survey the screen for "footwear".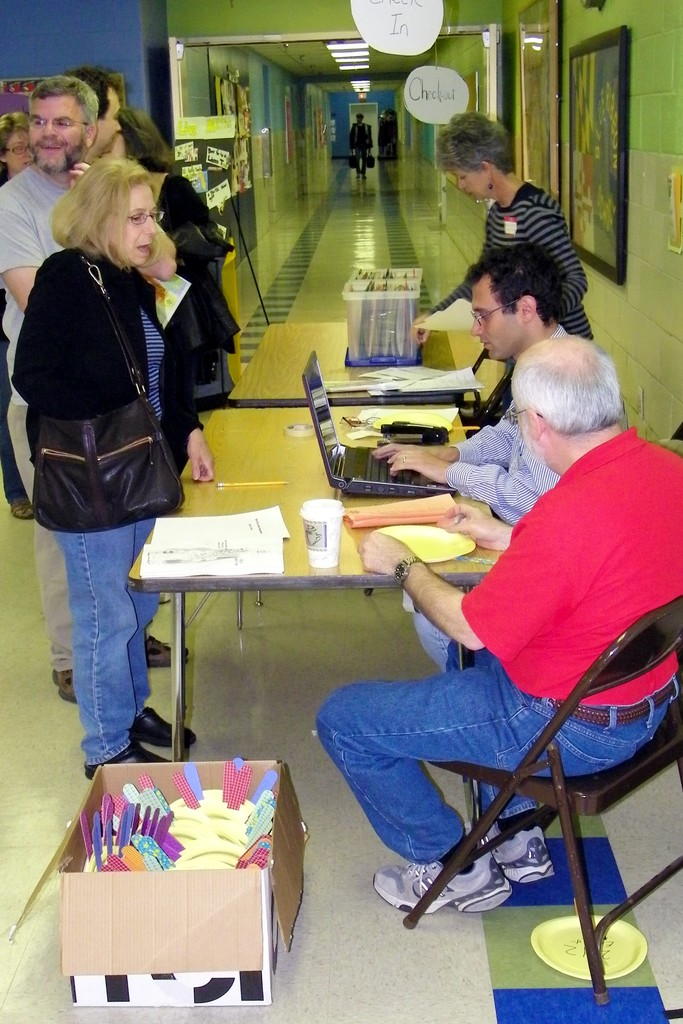
Survey found: Rect(370, 825, 507, 916).
